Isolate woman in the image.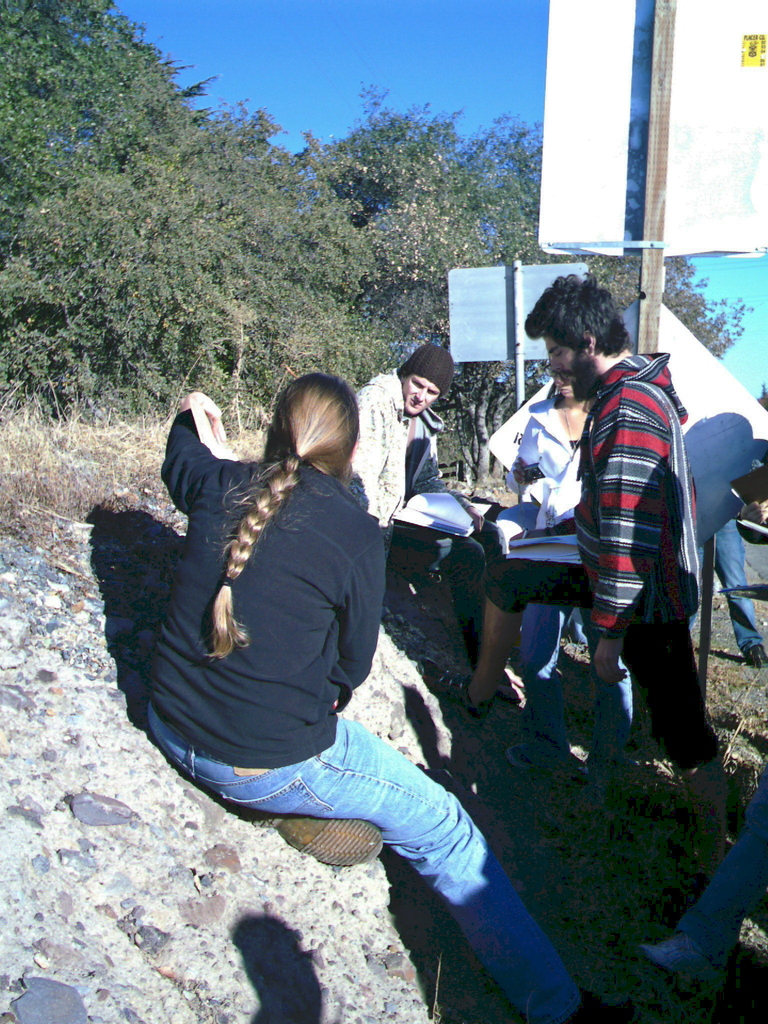
Isolated region: <region>127, 319, 541, 984</region>.
